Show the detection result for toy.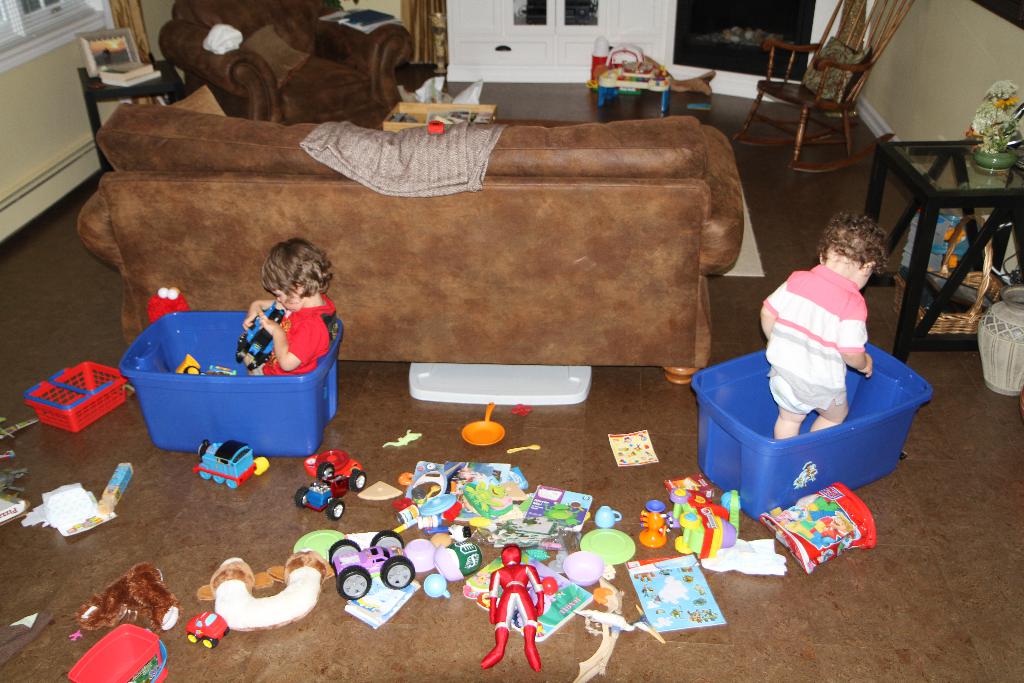
box(326, 529, 414, 600).
